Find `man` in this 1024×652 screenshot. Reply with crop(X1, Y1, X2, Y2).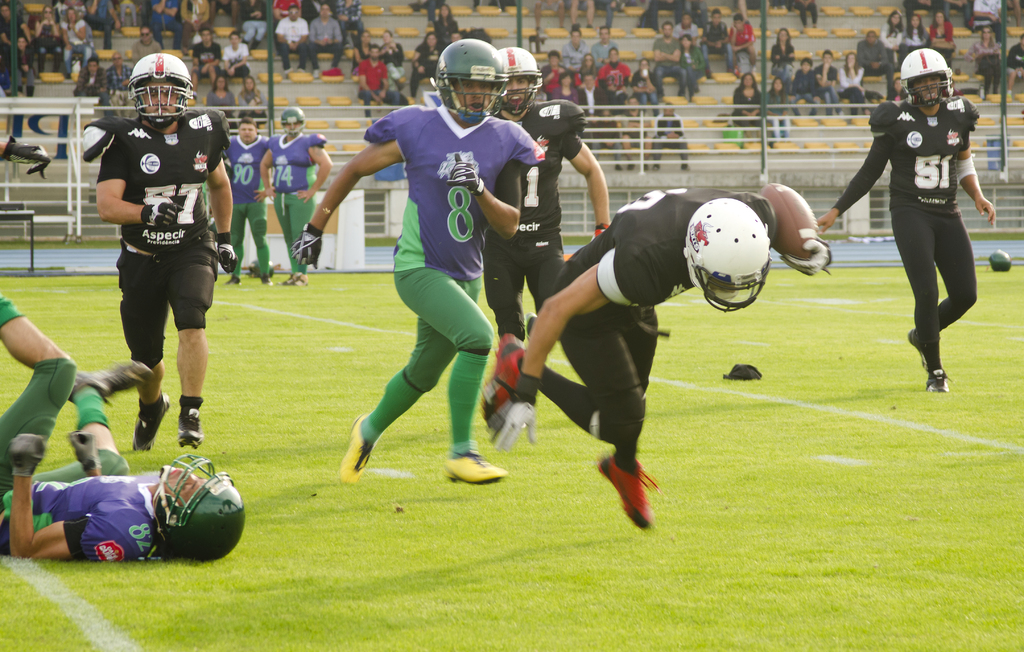
crop(308, 5, 341, 76).
